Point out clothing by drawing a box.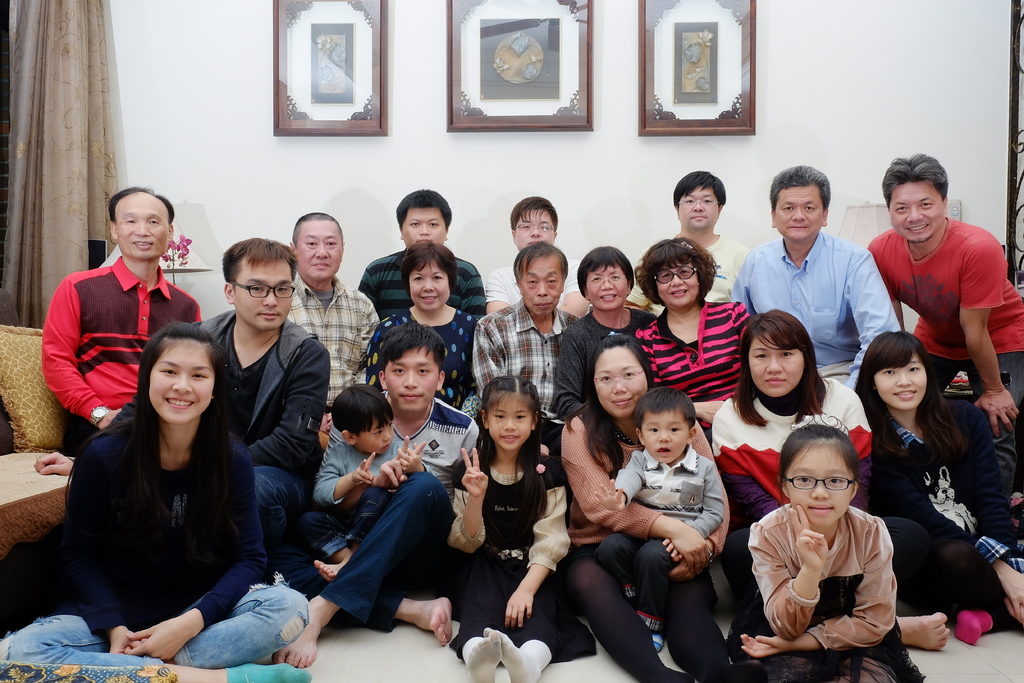
{"left": 861, "top": 211, "right": 1020, "bottom": 456}.
